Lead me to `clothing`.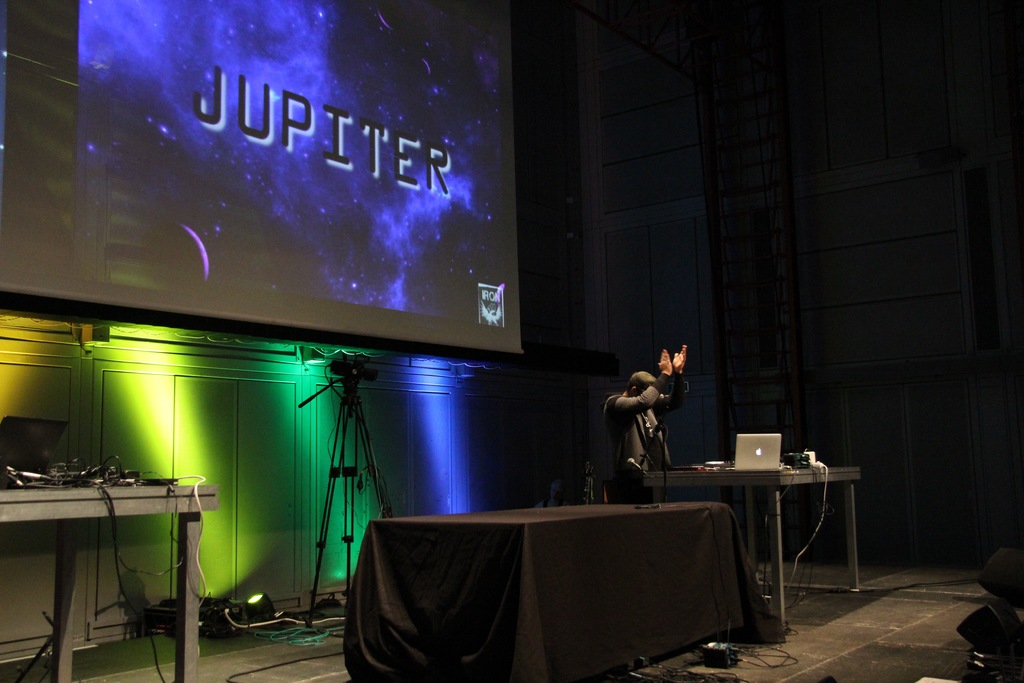
Lead to BBox(608, 370, 681, 495).
